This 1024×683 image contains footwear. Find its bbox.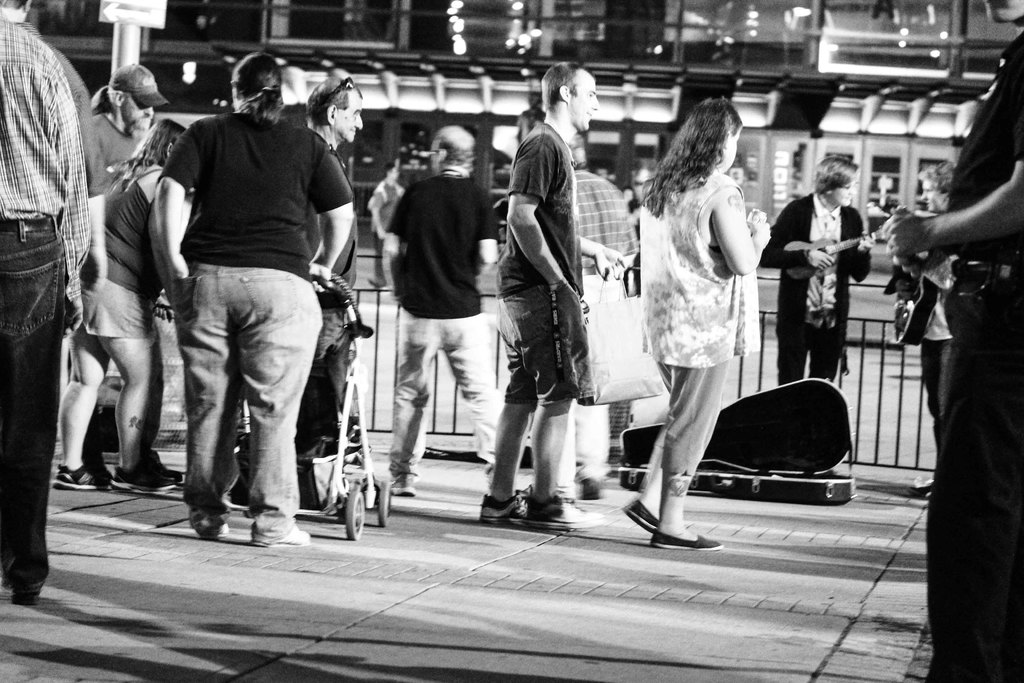
BBox(621, 499, 660, 532).
